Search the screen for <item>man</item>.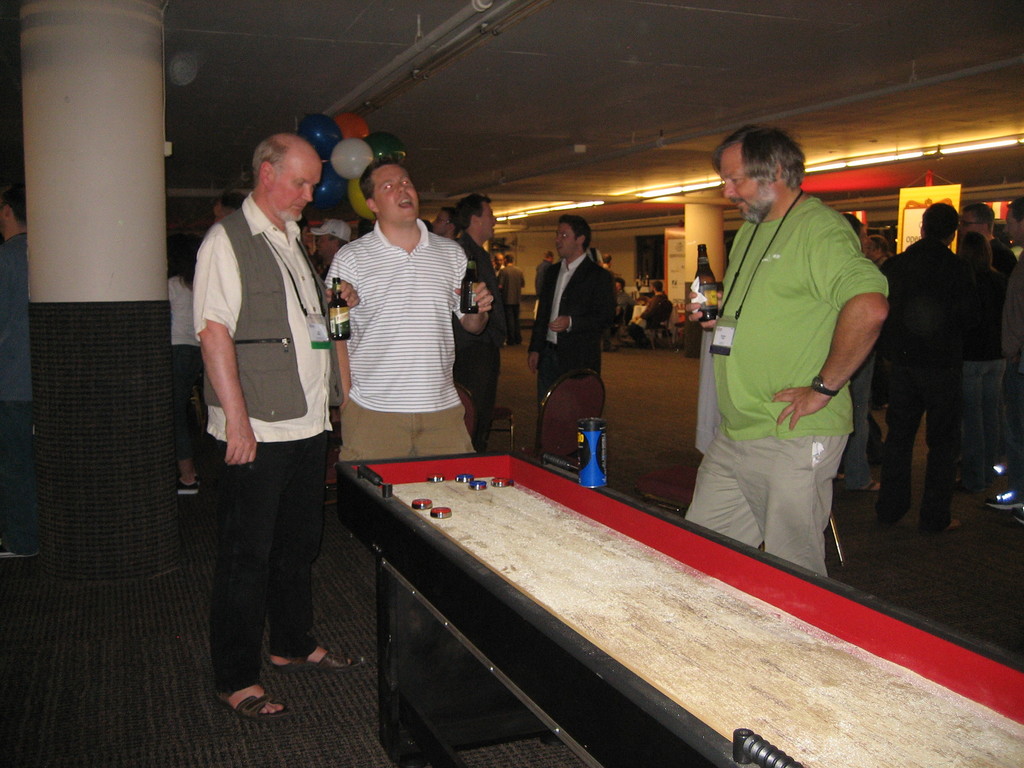
Found at [x1=450, y1=198, x2=504, y2=456].
